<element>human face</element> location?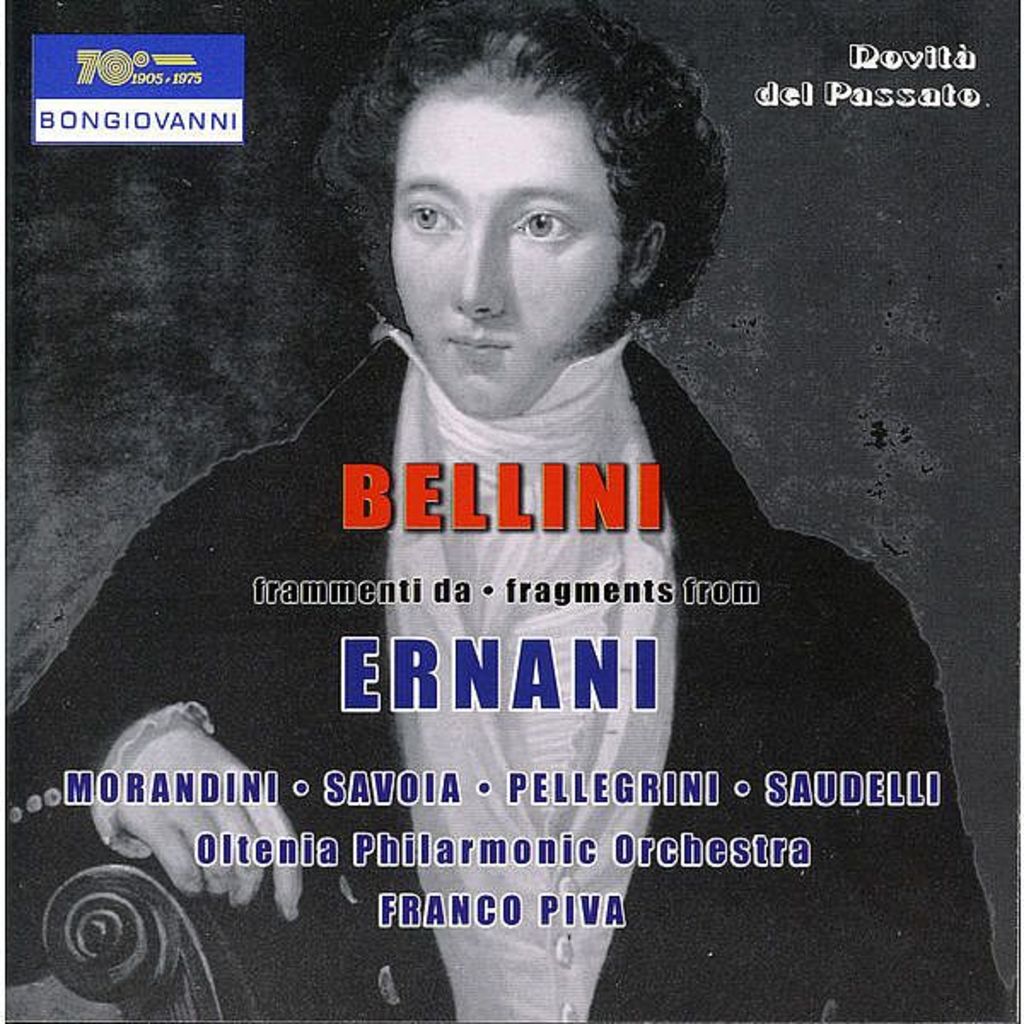
(x1=387, y1=87, x2=623, y2=422)
